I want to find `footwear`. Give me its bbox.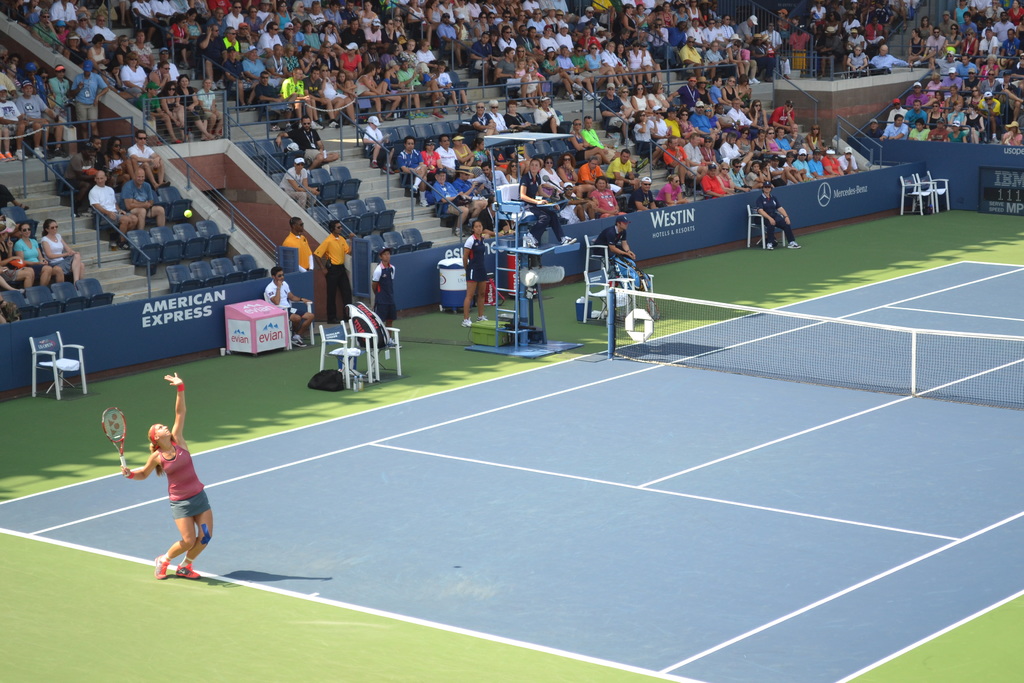
BBox(781, 72, 791, 83).
